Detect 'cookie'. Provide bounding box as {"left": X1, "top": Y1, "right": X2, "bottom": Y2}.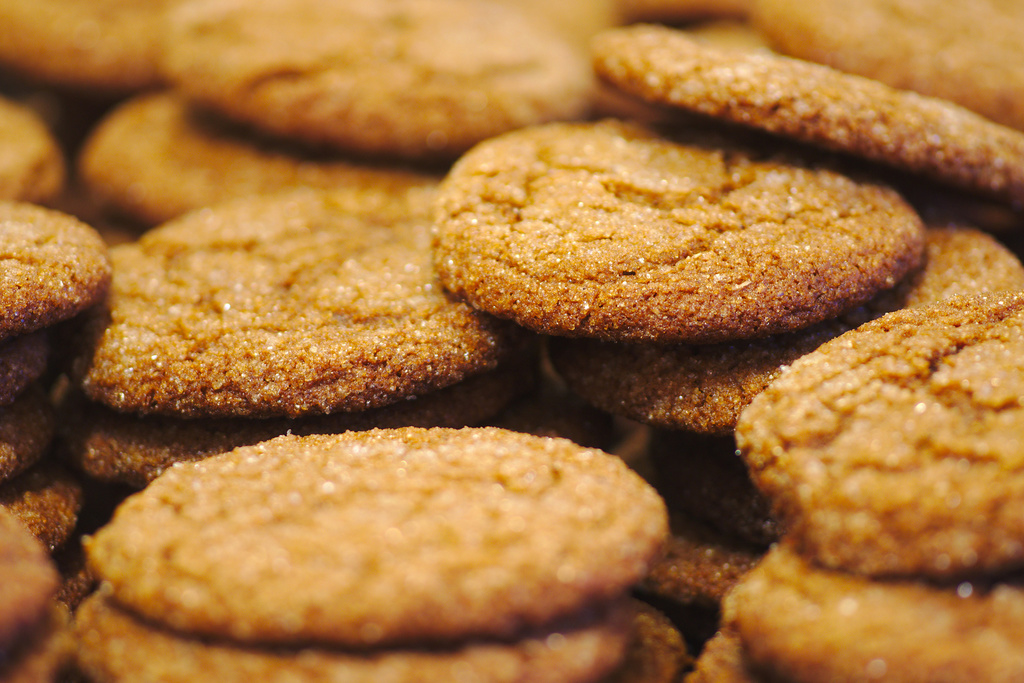
{"left": 728, "top": 301, "right": 1023, "bottom": 564}.
